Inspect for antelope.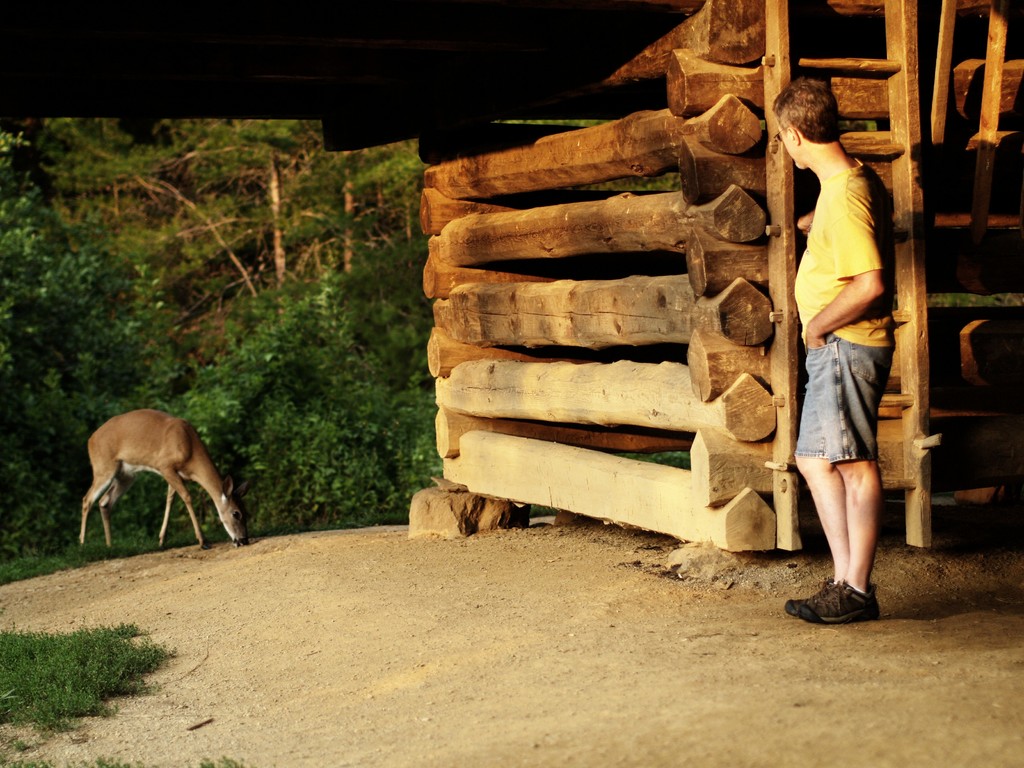
Inspection: region(79, 405, 248, 549).
